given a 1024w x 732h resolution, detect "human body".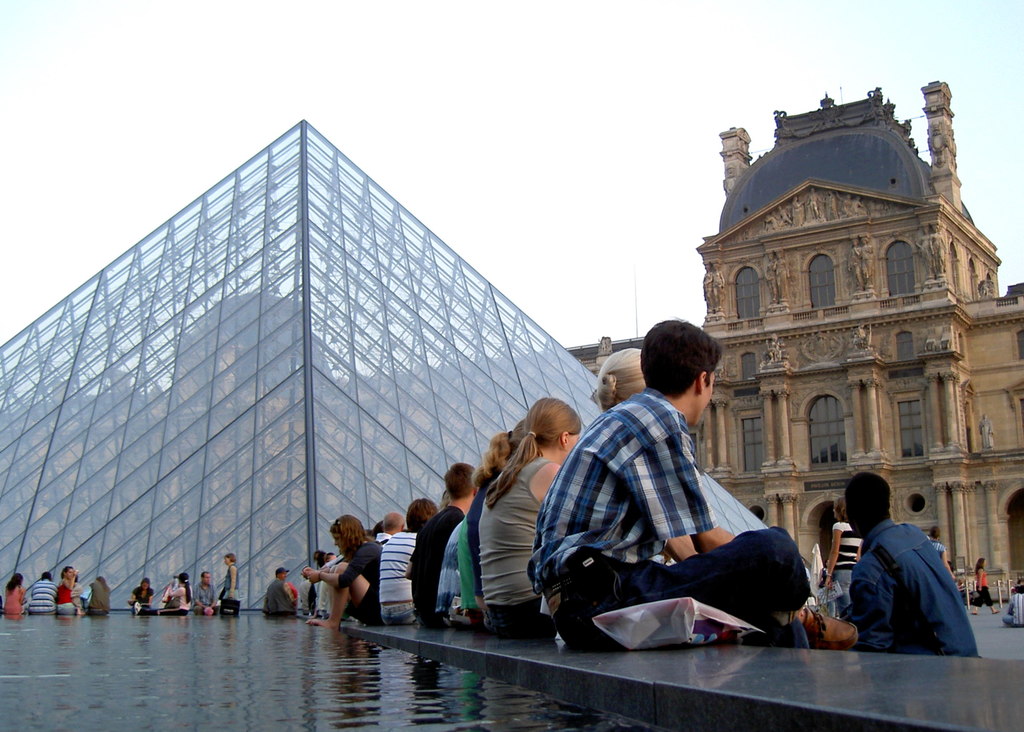
163/569/189/617.
